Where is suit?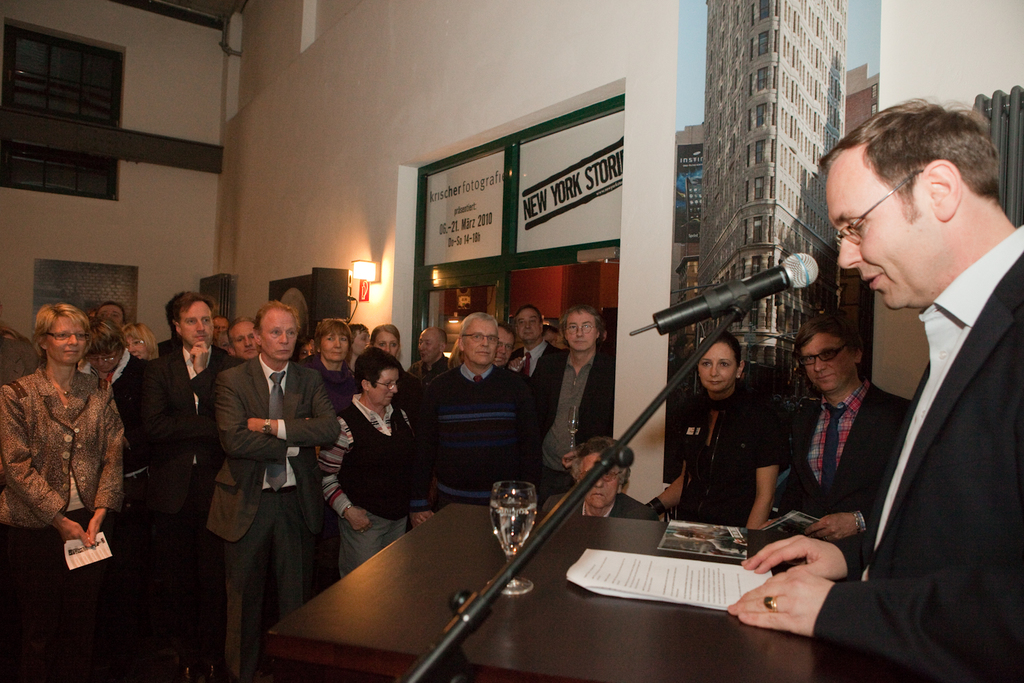
pyautogui.locateOnScreen(773, 393, 915, 566).
